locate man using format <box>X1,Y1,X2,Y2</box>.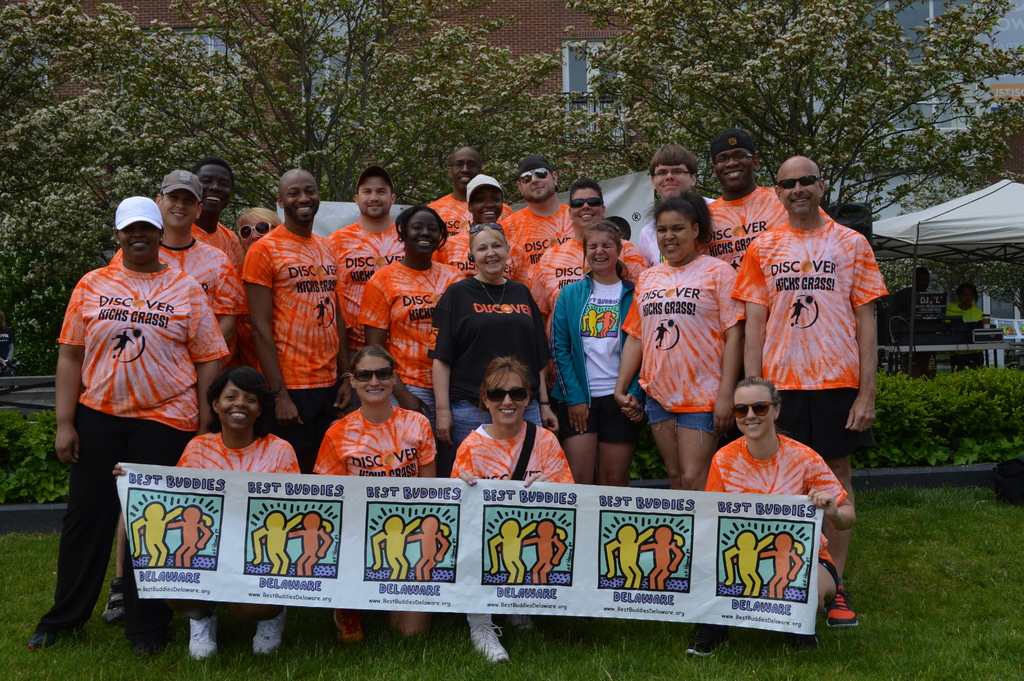
<box>521,174,650,390</box>.
